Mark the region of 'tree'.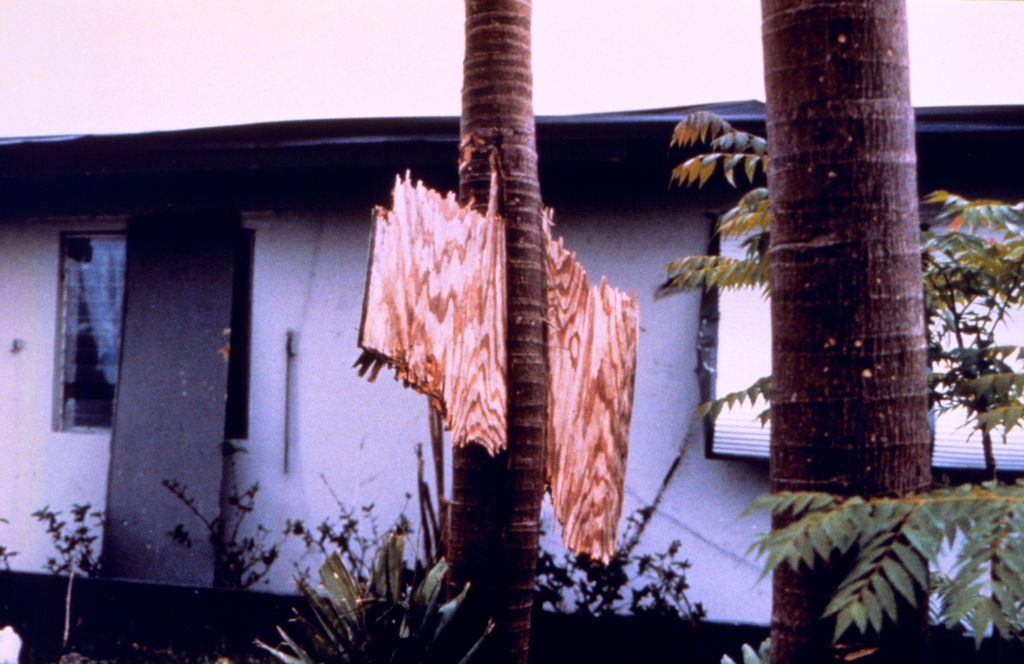
Region: 762 0 932 663.
